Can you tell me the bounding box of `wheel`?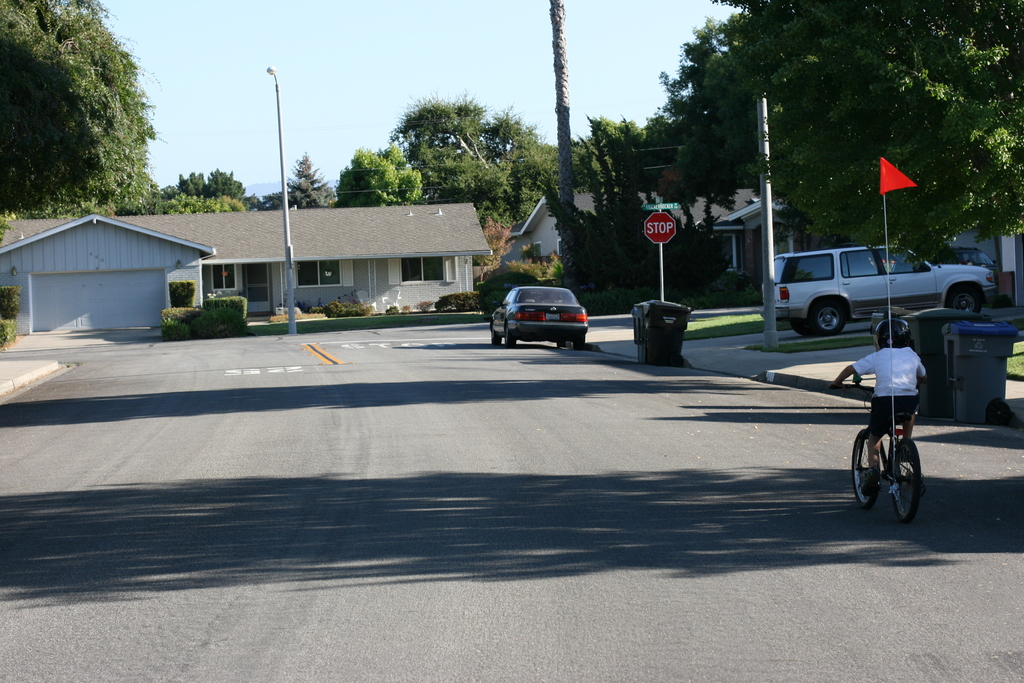
locate(947, 287, 988, 312).
